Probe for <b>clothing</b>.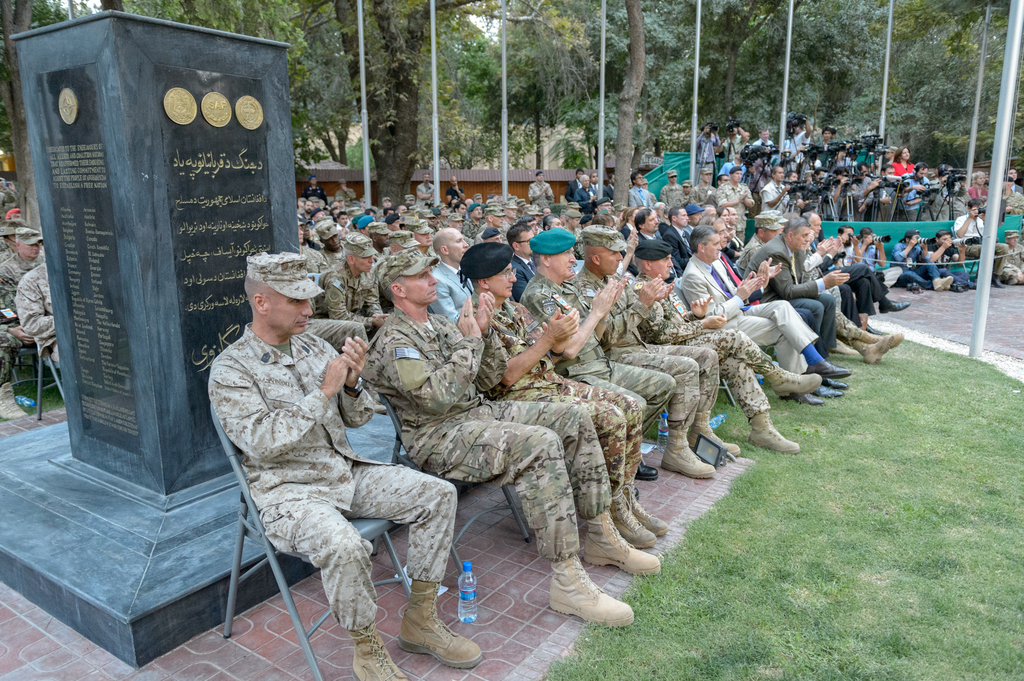
Probe result: [664,187,687,211].
